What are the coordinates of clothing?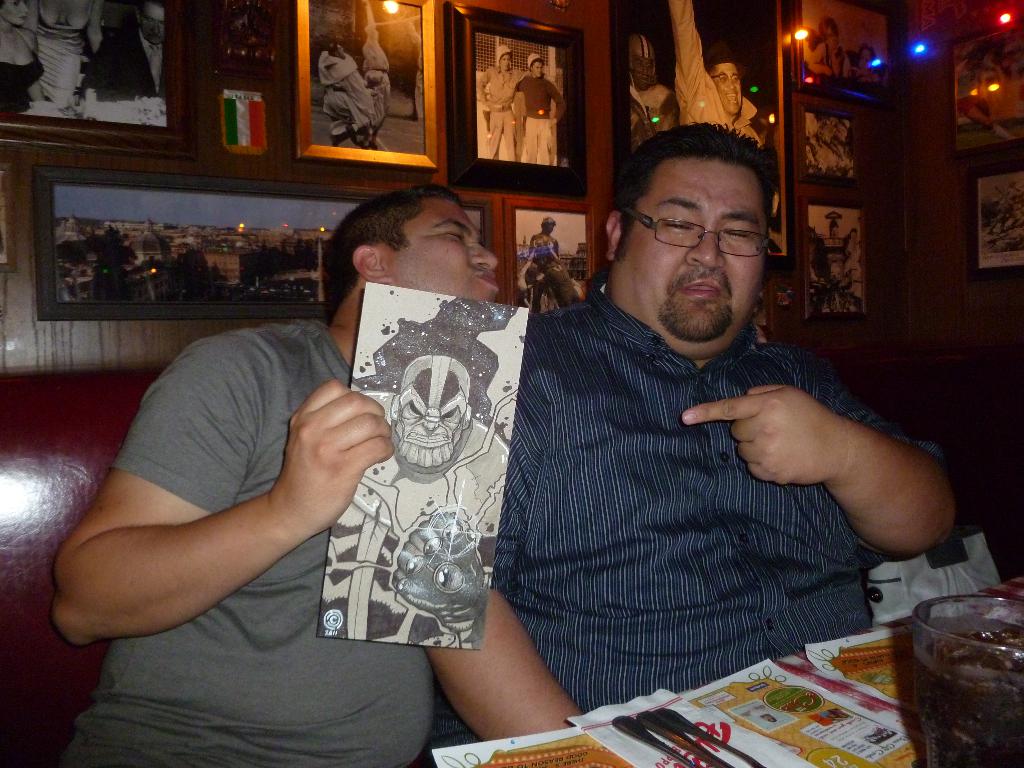
left=424, top=244, right=952, bottom=746.
